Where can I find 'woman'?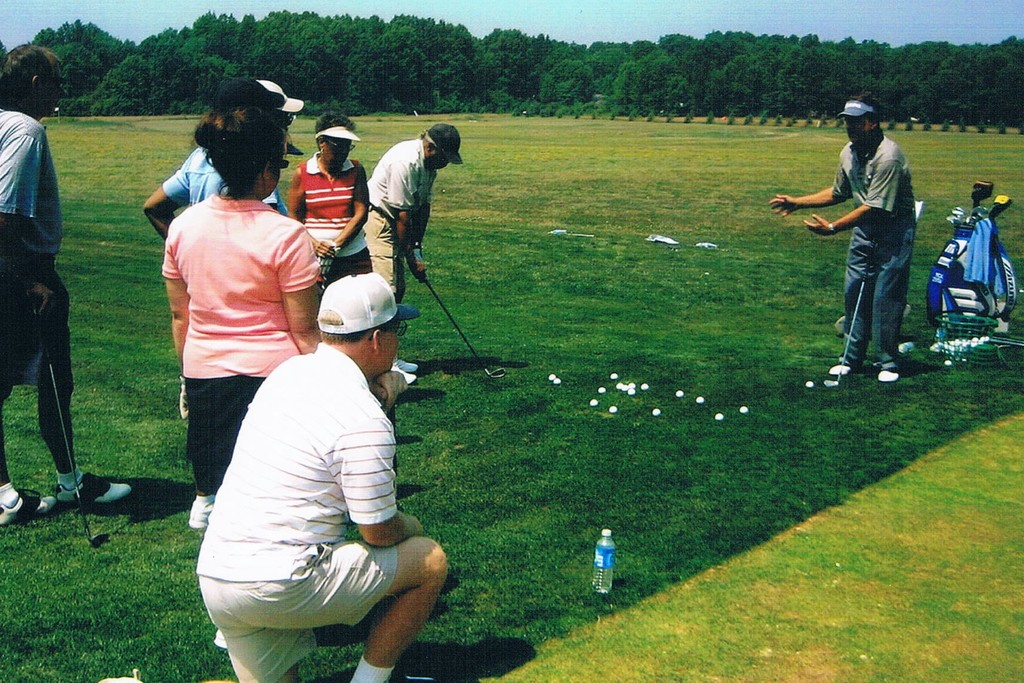
You can find it at Rect(138, 117, 345, 564).
